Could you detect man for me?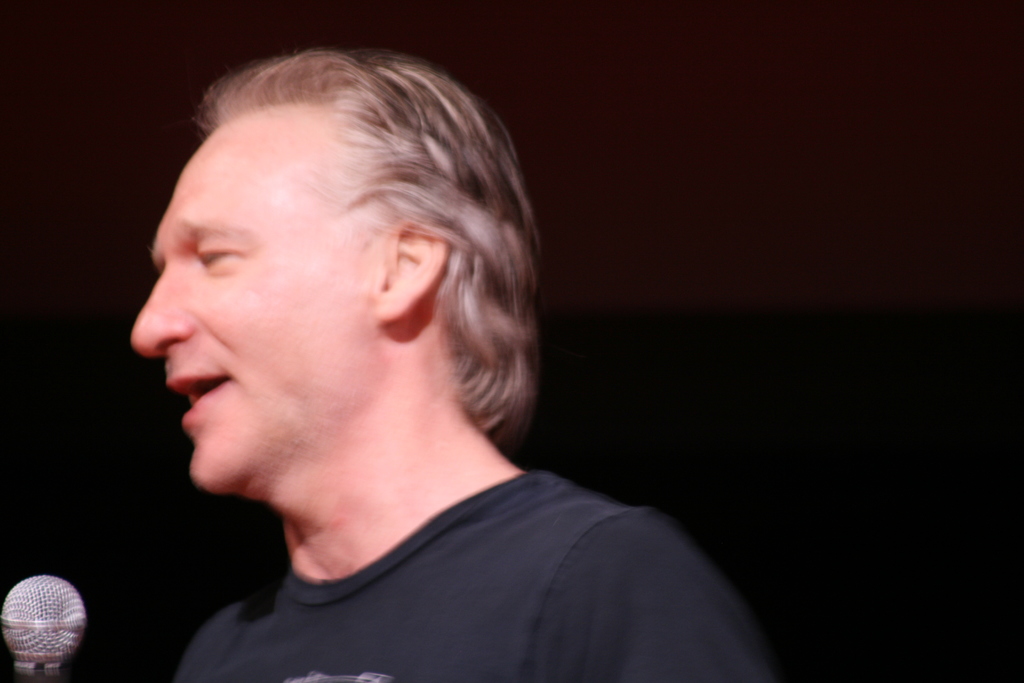
Detection result: (left=77, top=38, right=812, bottom=668).
